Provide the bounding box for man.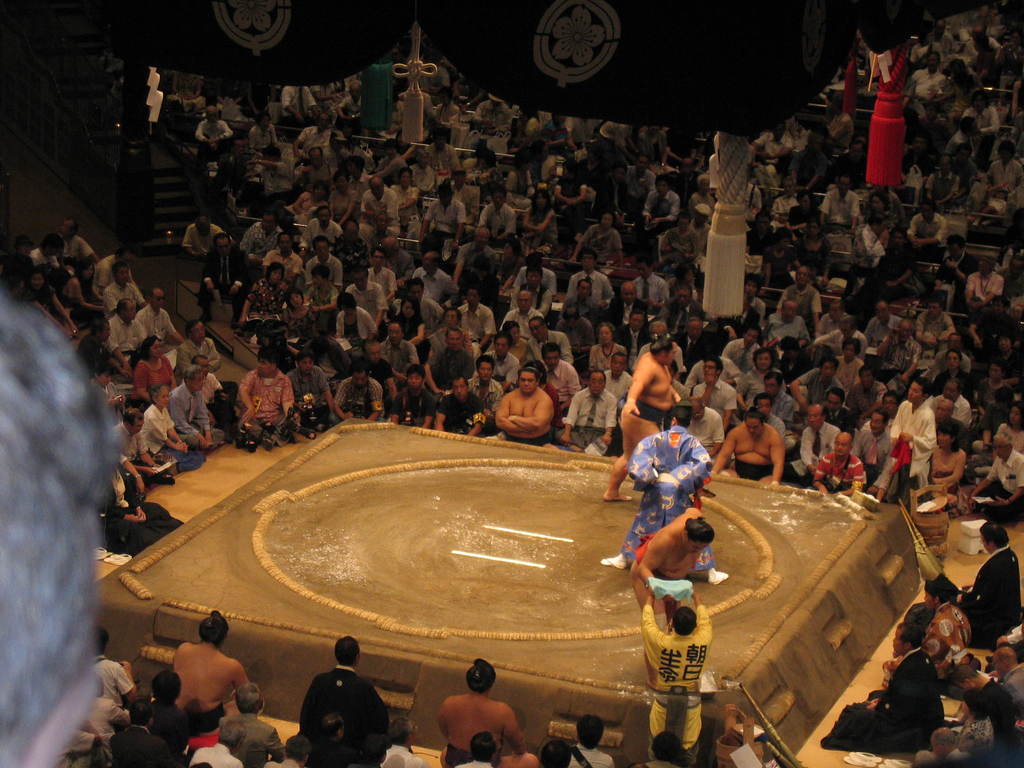
{"left": 113, "top": 407, "right": 170, "bottom": 499}.
